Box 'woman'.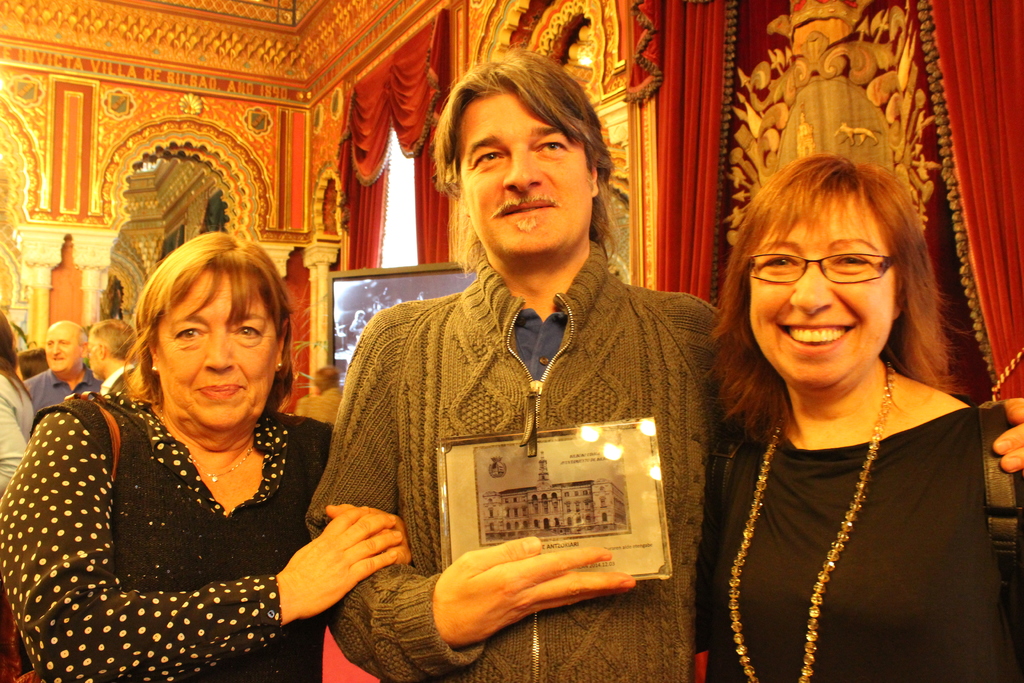
<bbox>664, 154, 1023, 682</bbox>.
